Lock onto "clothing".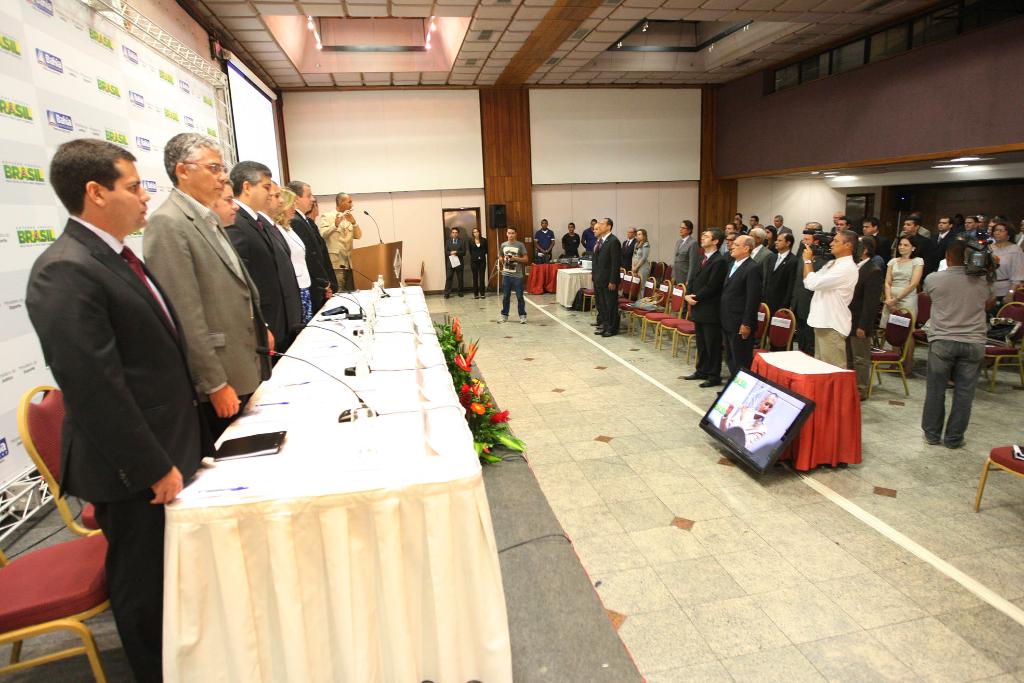
Locked: bbox=(19, 210, 218, 682).
